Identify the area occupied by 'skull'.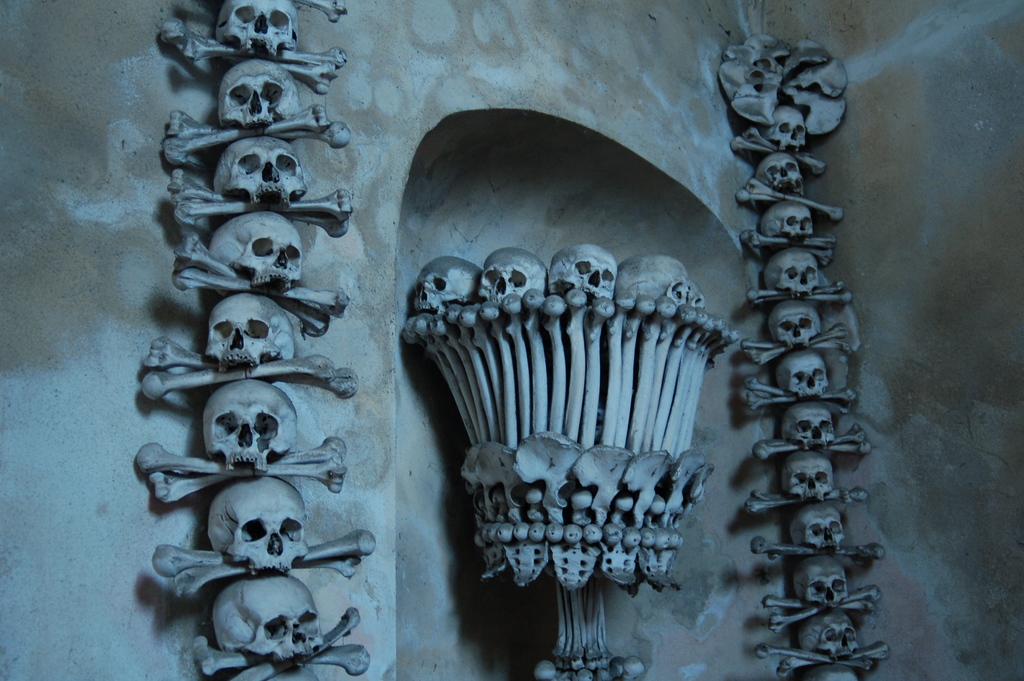
Area: l=760, t=151, r=805, b=192.
